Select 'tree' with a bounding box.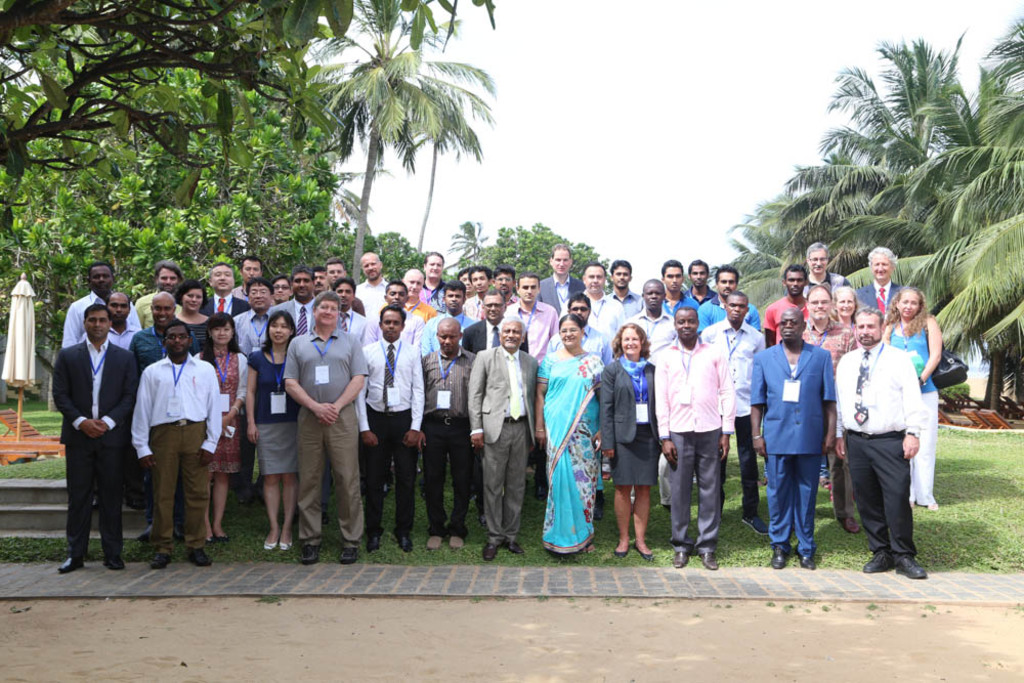
[x1=473, y1=218, x2=608, y2=278].
